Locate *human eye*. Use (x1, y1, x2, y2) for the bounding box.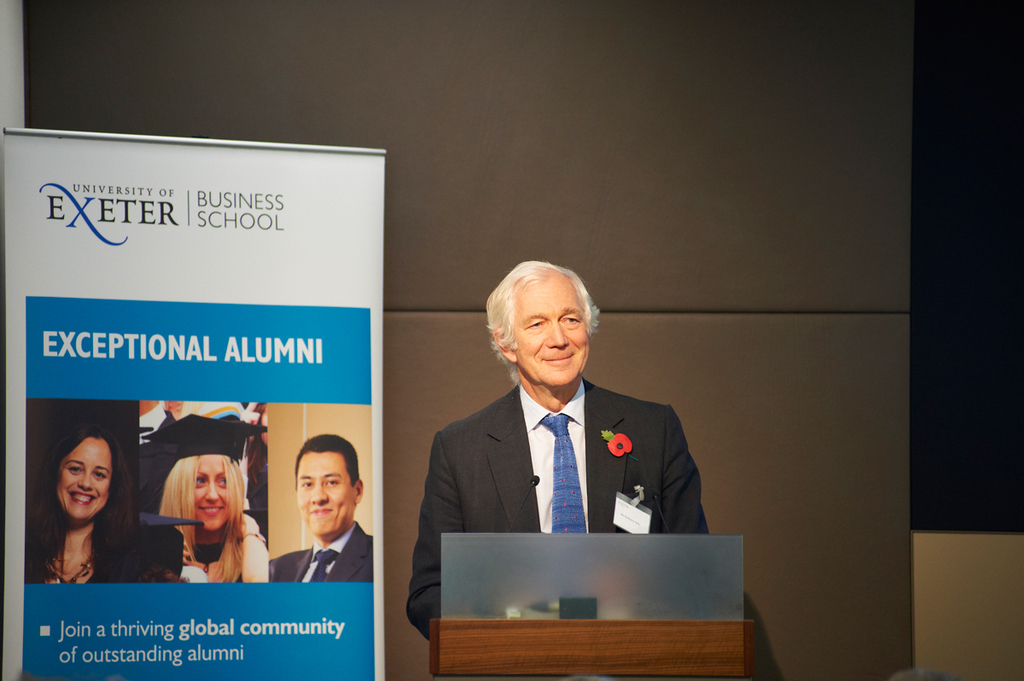
(214, 478, 227, 486).
